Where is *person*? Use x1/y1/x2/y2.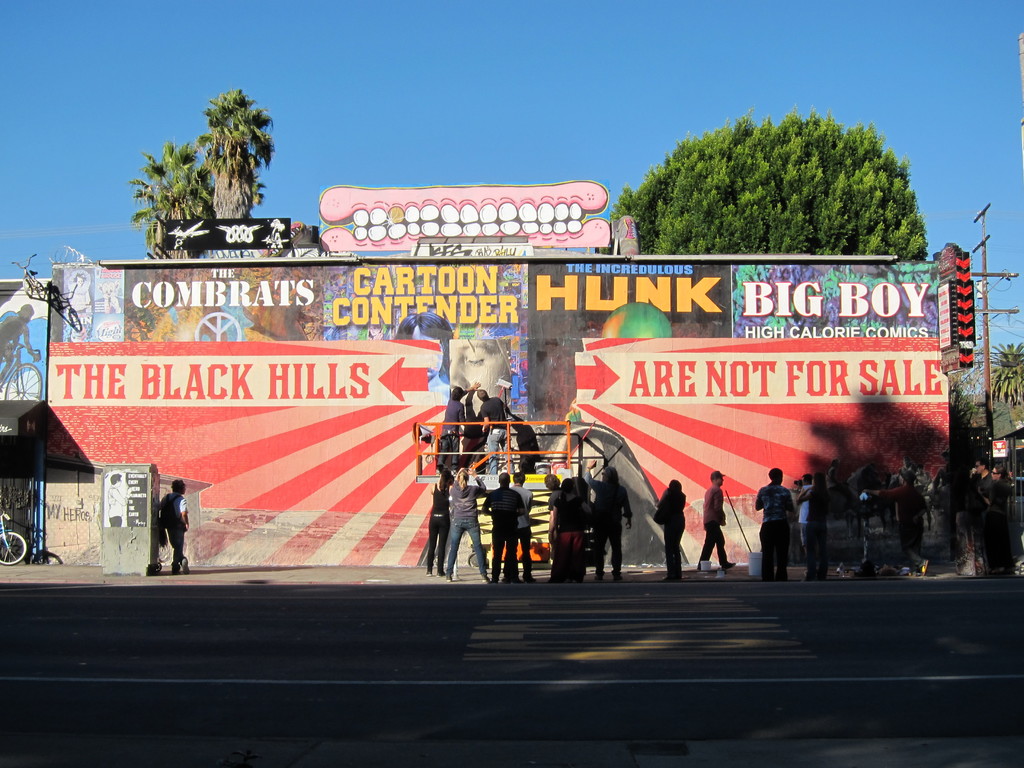
540/470/563/548.
